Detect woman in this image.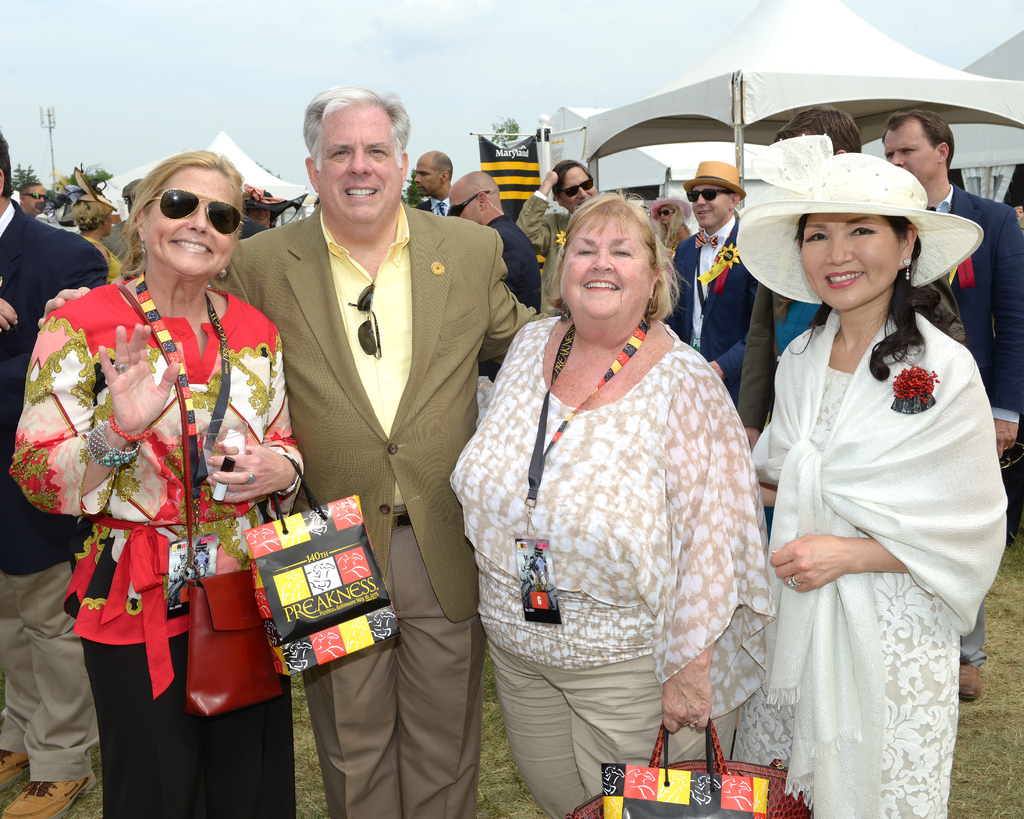
Detection: region(4, 151, 307, 818).
